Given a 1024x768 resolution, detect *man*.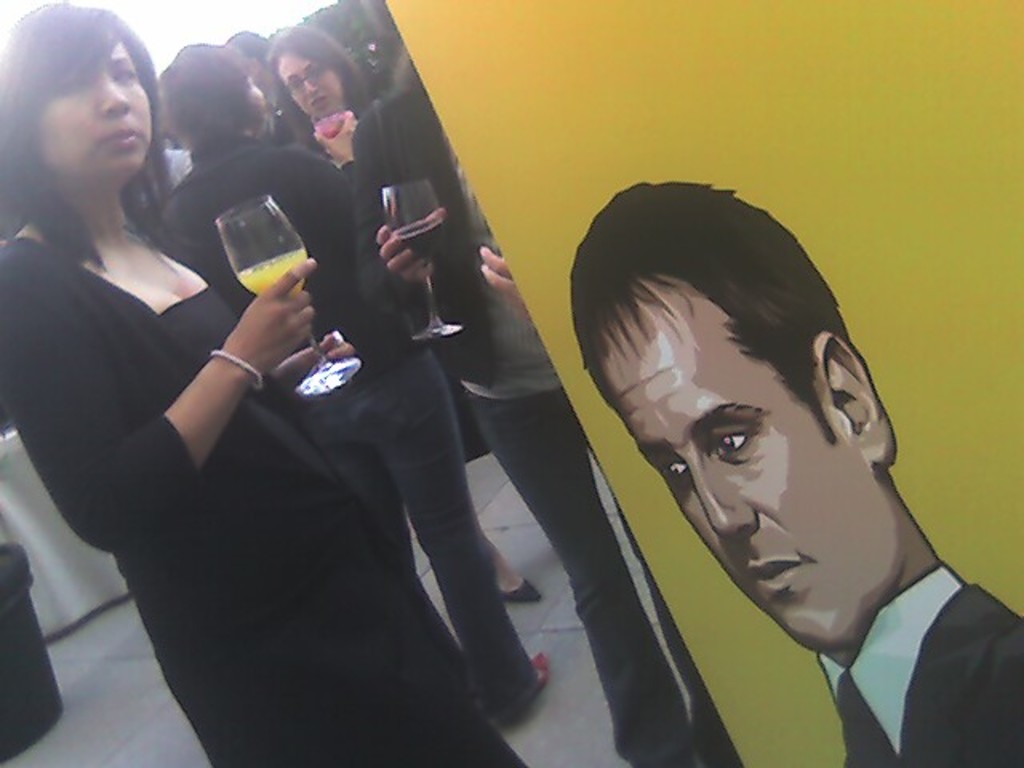
[x1=501, y1=184, x2=1023, y2=767].
